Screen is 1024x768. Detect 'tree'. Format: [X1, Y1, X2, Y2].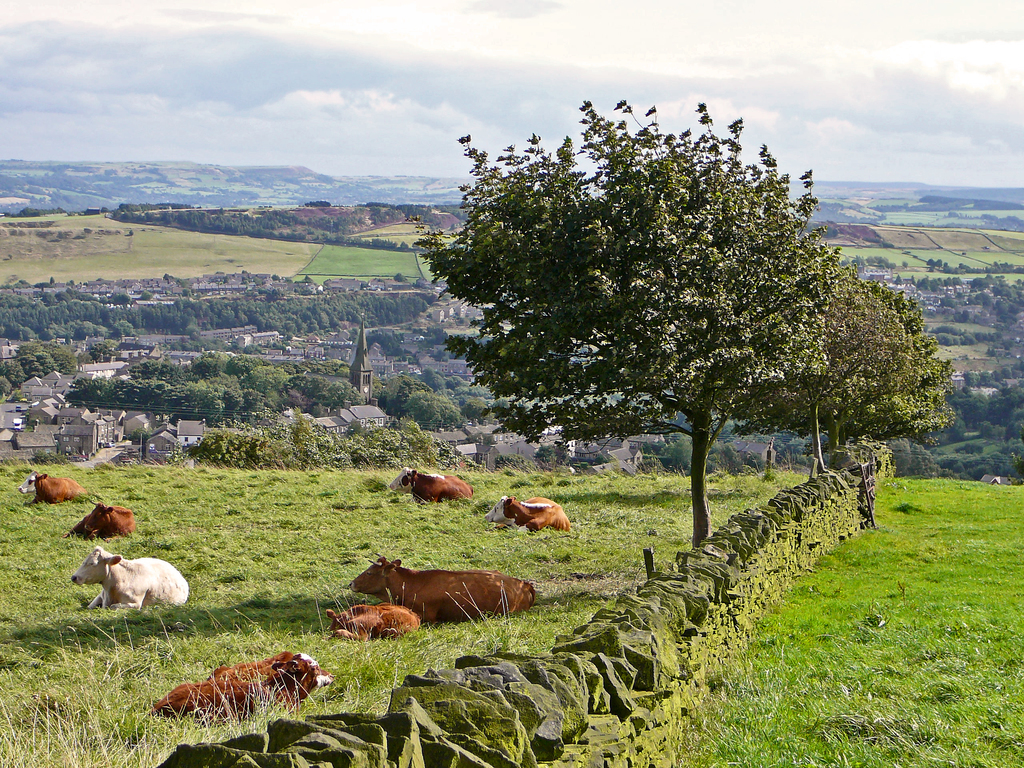
[410, 94, 842, 559].
